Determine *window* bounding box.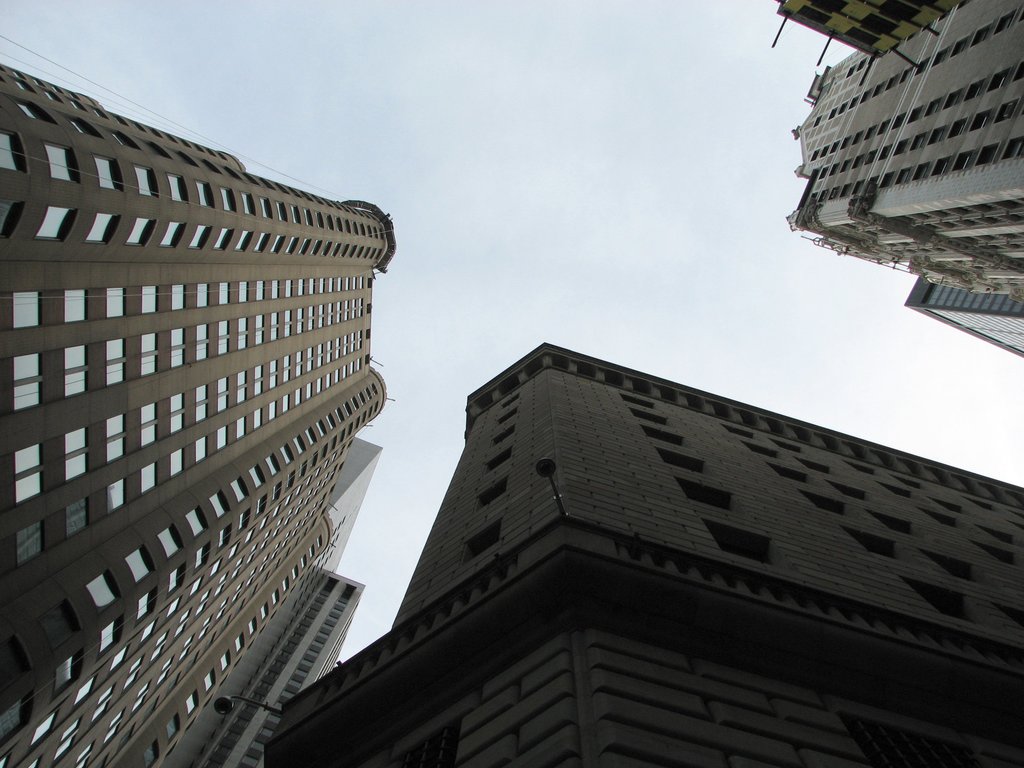
Determined: 253, 230, 271, 253.
